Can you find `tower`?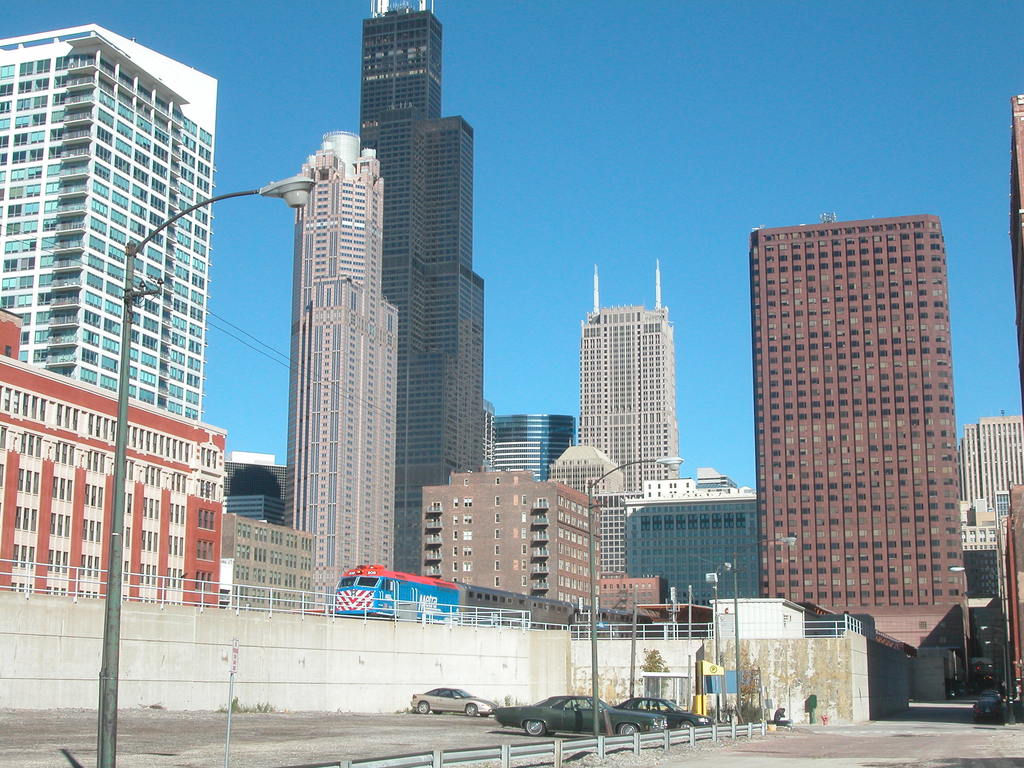
Yes, bounding box: bbox(489, 404, 570, 486).
